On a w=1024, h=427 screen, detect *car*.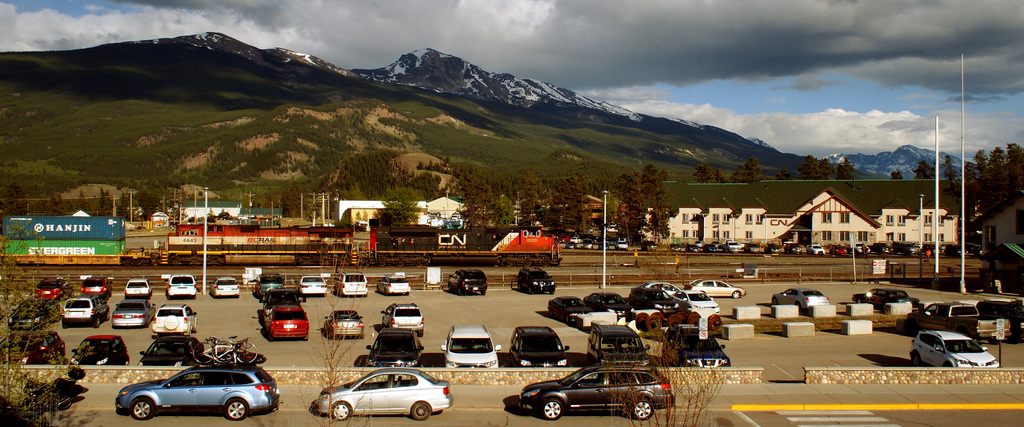
261/287/301/312.
